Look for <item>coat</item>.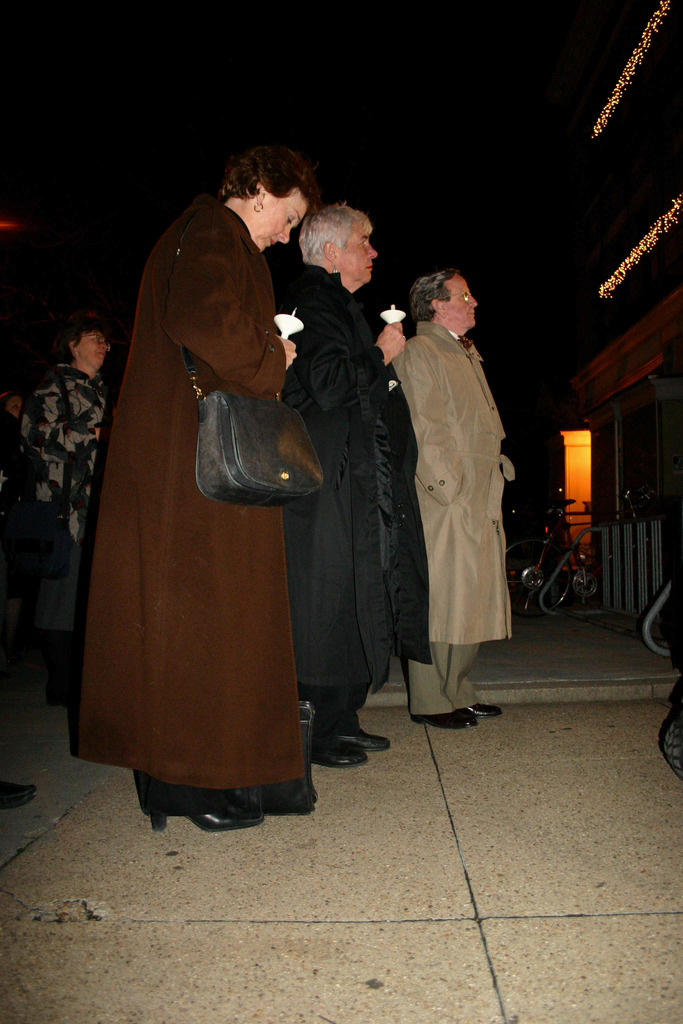
Found: detection(295, 267, 425, 701).
